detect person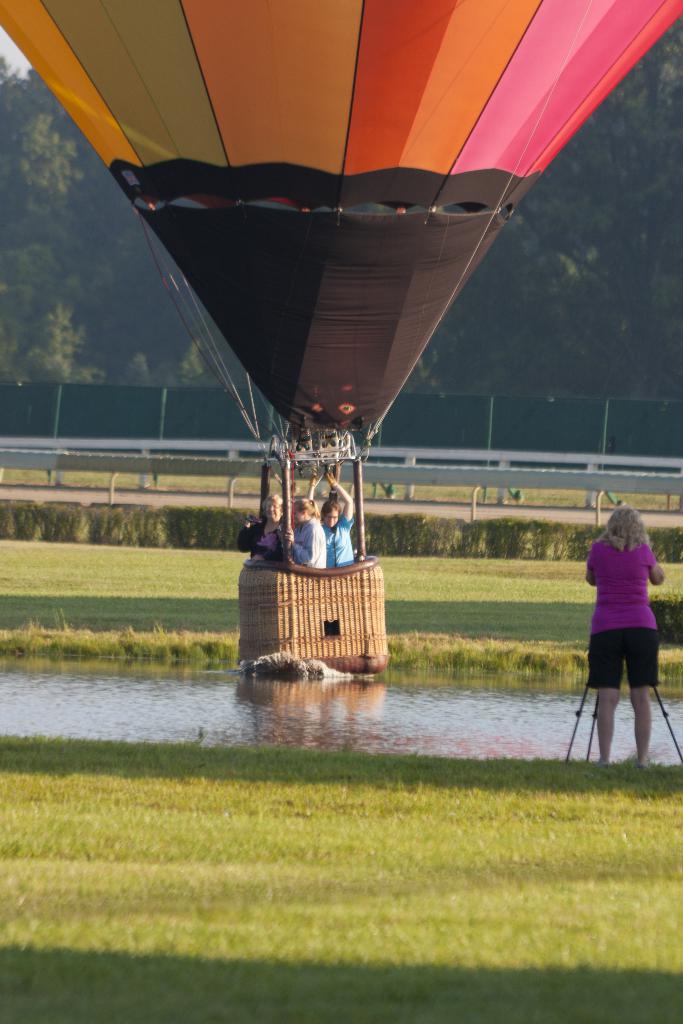
{"x1": 587, "y1": 507, "x2": 664, "y2": 769}
